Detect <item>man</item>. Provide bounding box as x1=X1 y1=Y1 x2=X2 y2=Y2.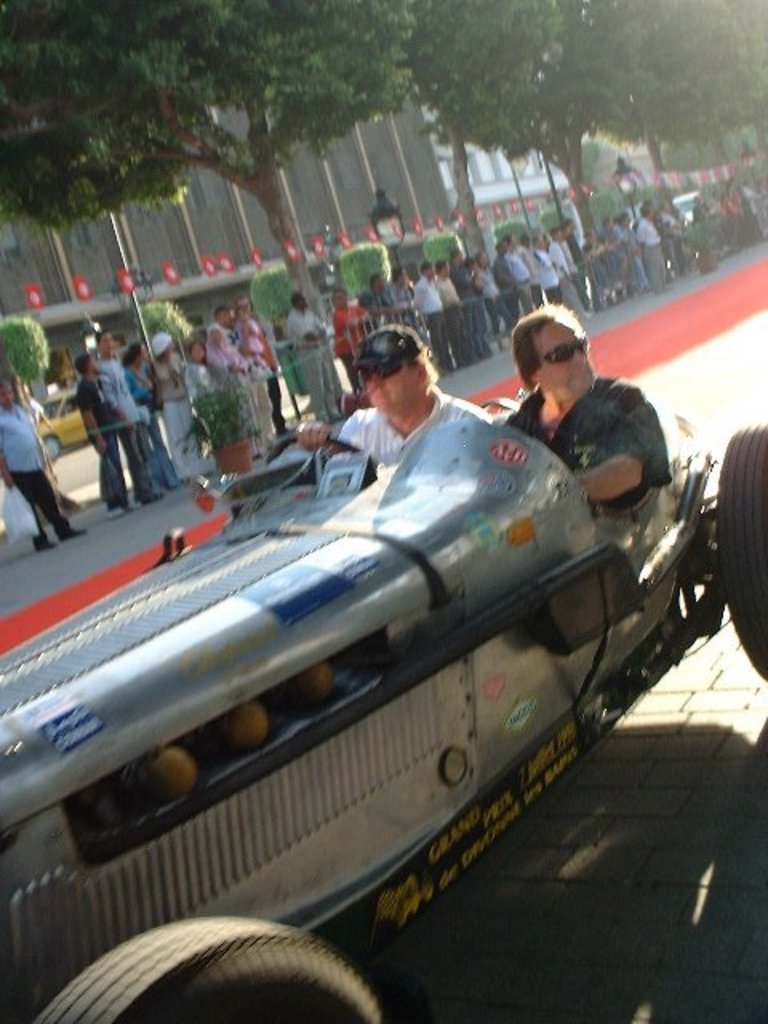
x1=101 y1=326 x2=170 y2=499.
